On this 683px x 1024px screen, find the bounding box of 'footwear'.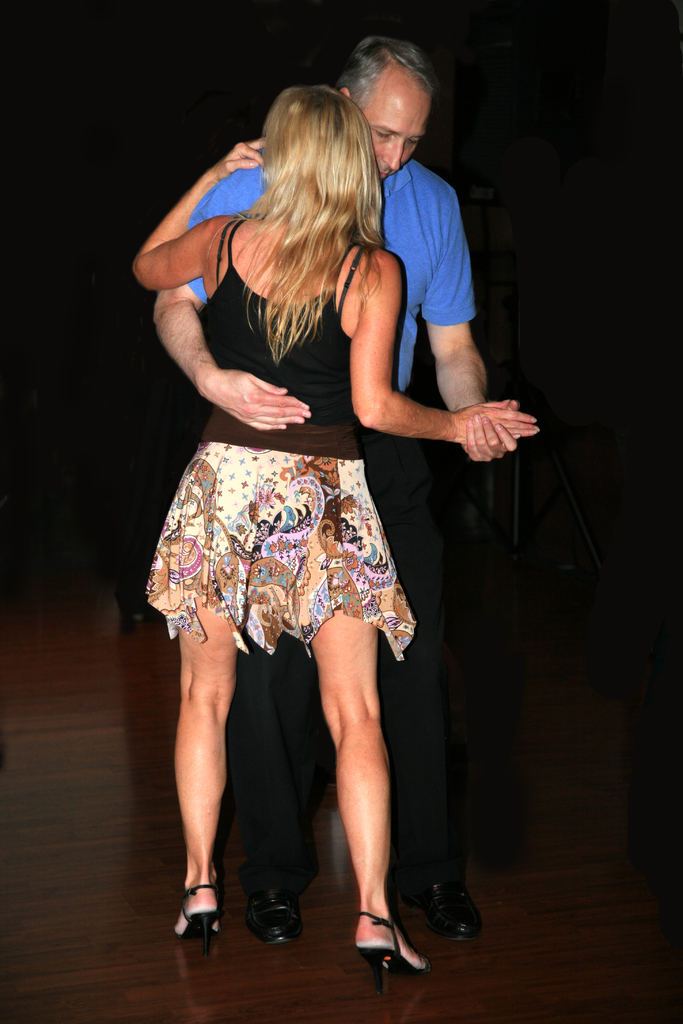
Bounding box: (x1=345, y1=906, x2=425, y2=986).
